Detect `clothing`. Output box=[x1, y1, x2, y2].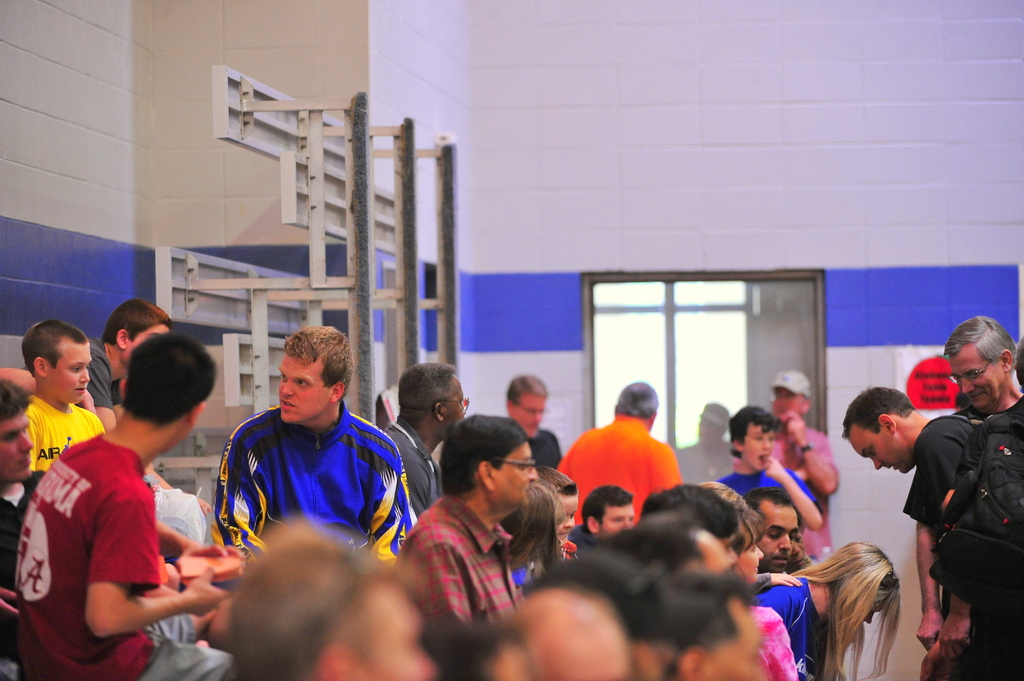
box=[715, 463, 816, 502].
